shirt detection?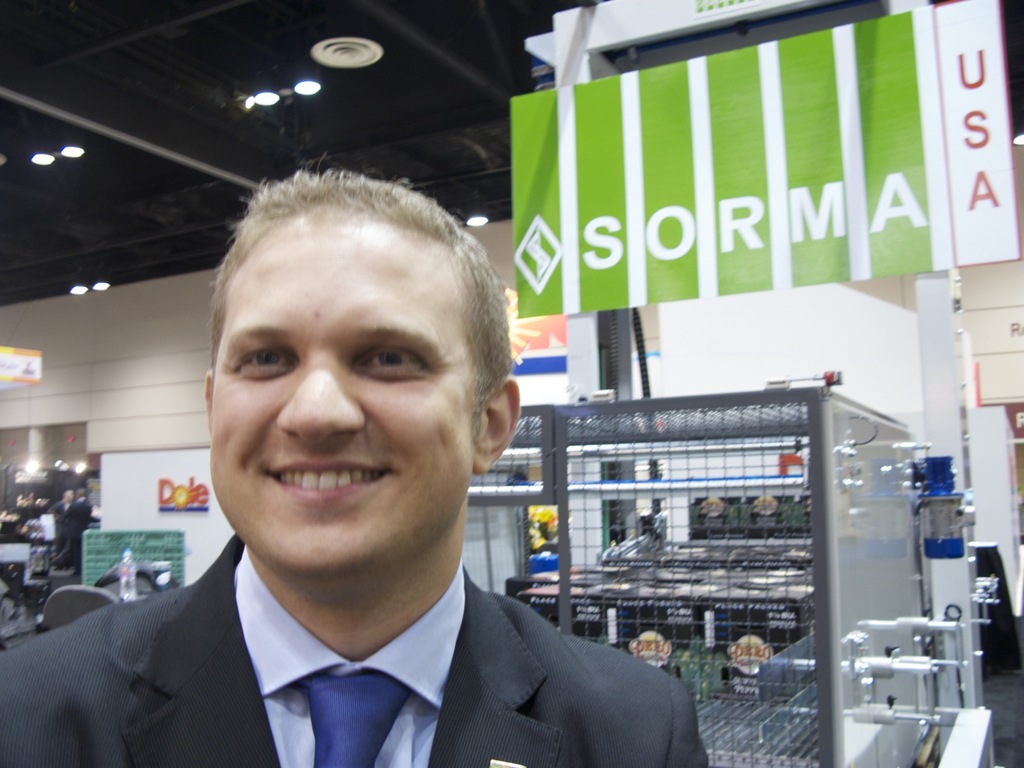
bbox=(234, 547, 464, 762)
